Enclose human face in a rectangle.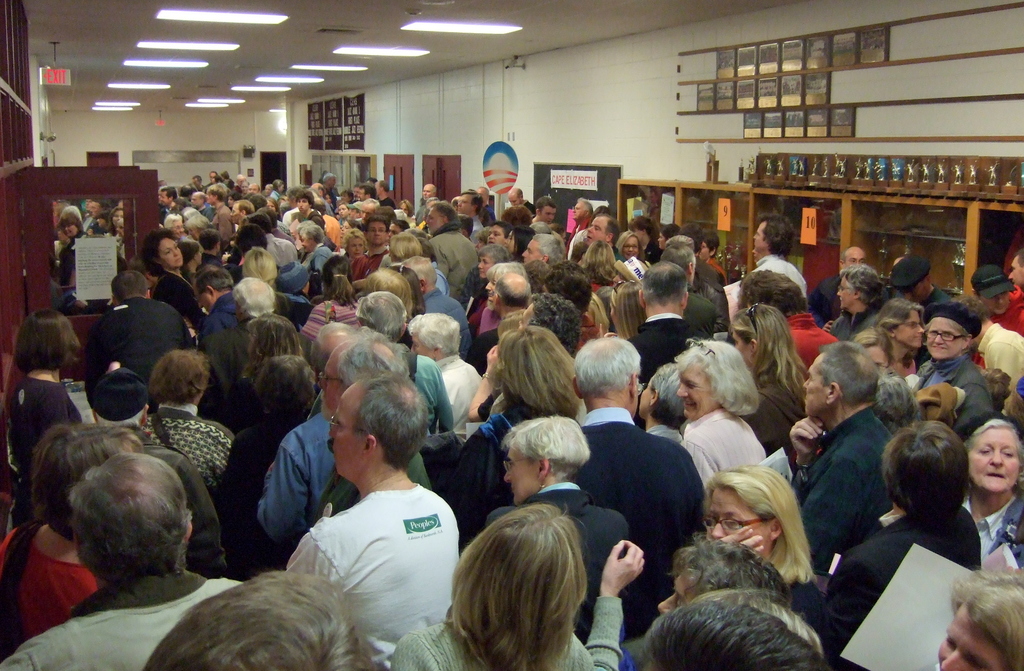
609, 302, 617, 330.
